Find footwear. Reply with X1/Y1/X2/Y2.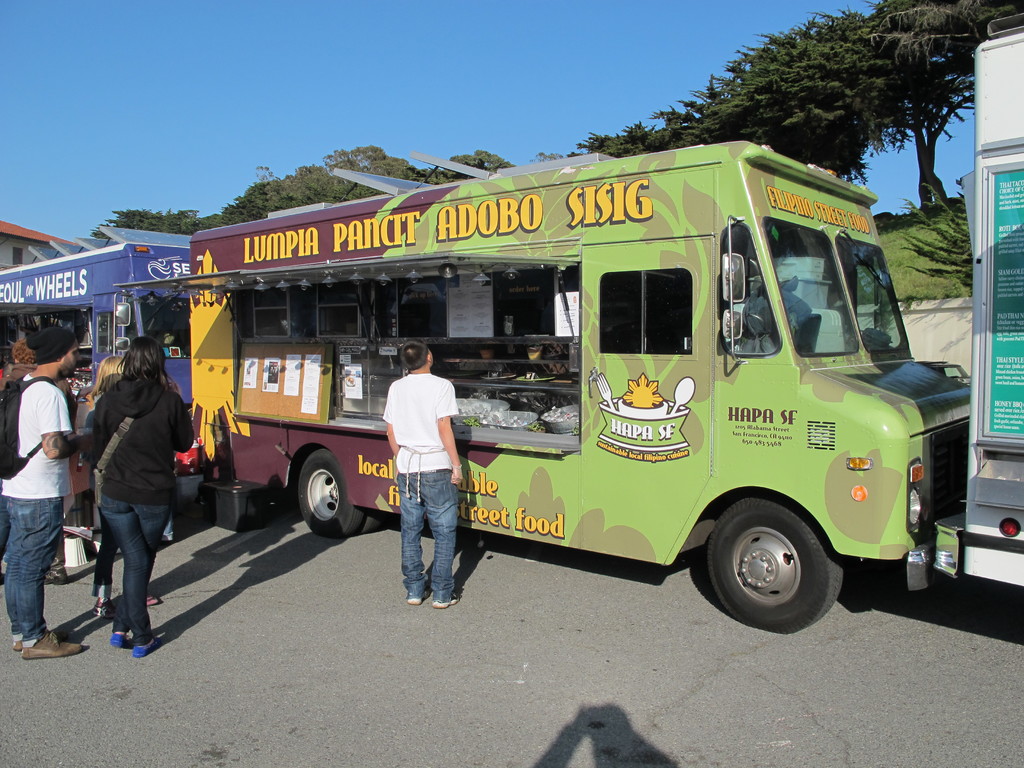
408/591/428/607.
